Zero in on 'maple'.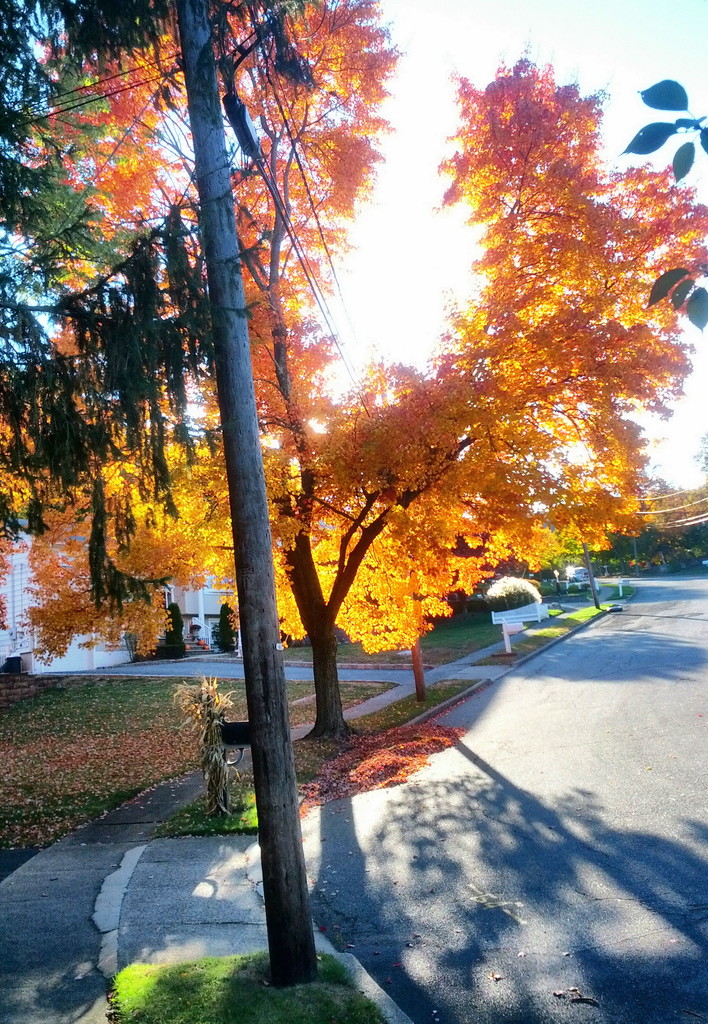
Zeroed in: BBox(130, 0, 359, 986).
